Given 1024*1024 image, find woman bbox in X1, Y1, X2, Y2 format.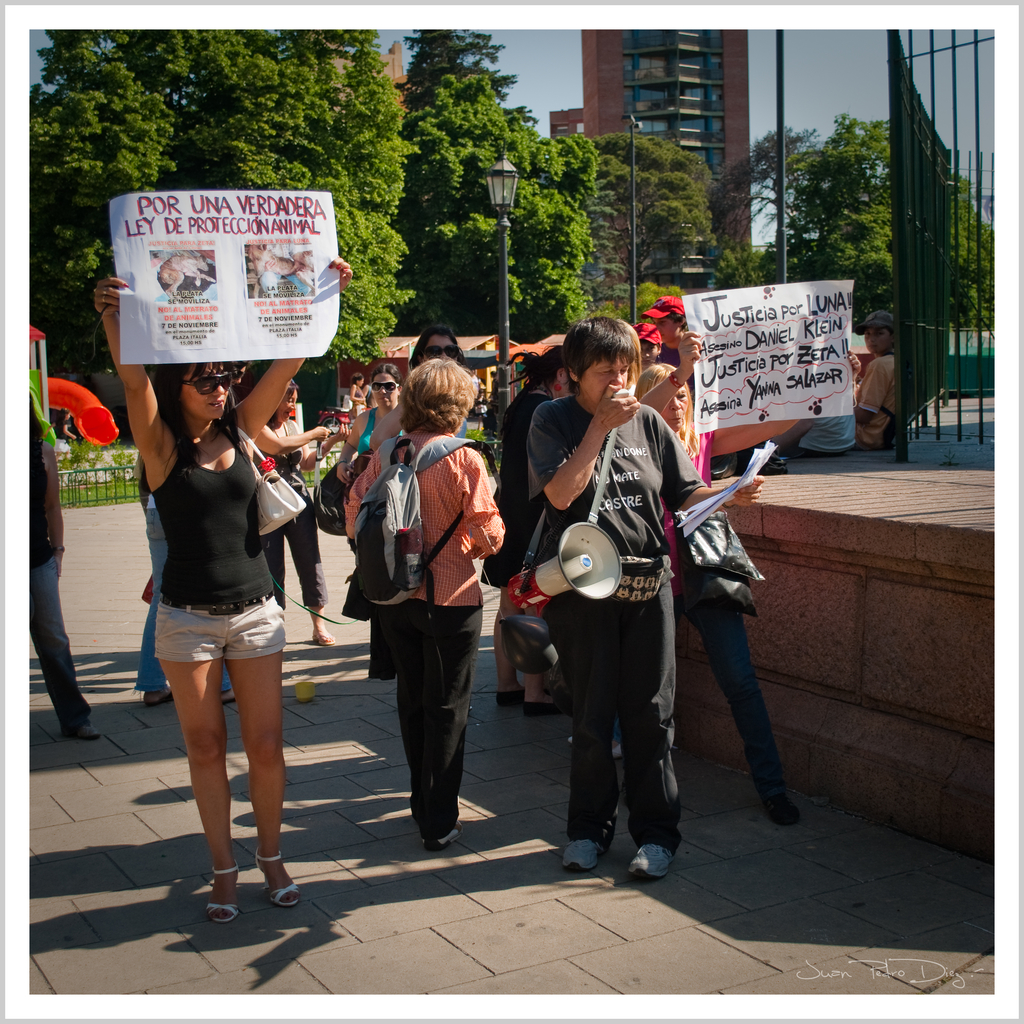
92, 257, 356, 925.
